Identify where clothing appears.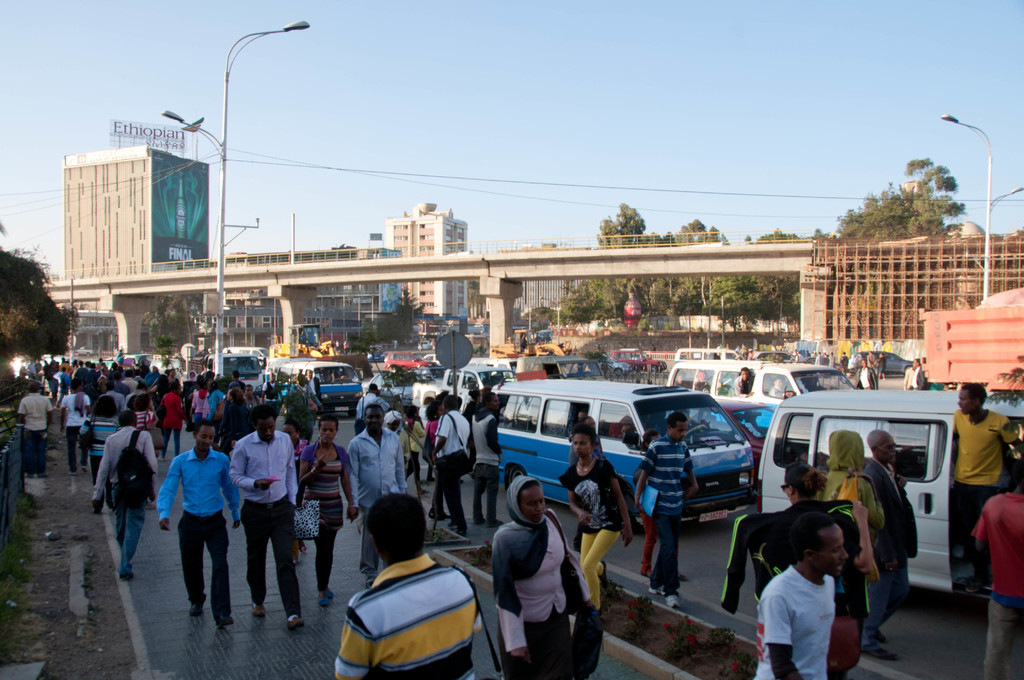
Appears at Rect(422, 419, 444, 514).
